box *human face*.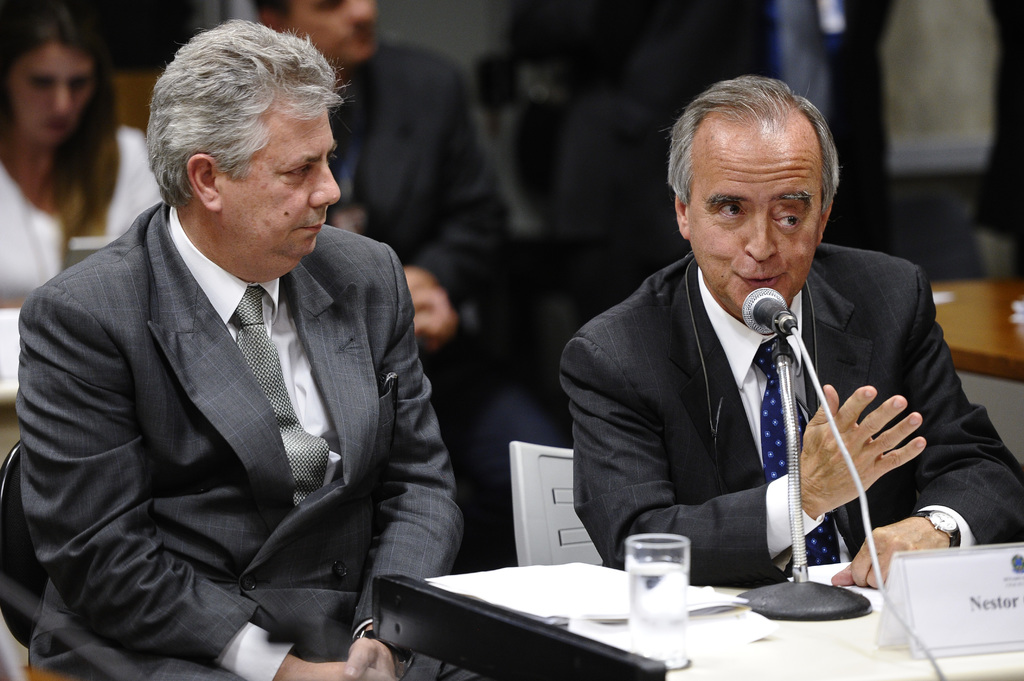
222/96/348/266.
